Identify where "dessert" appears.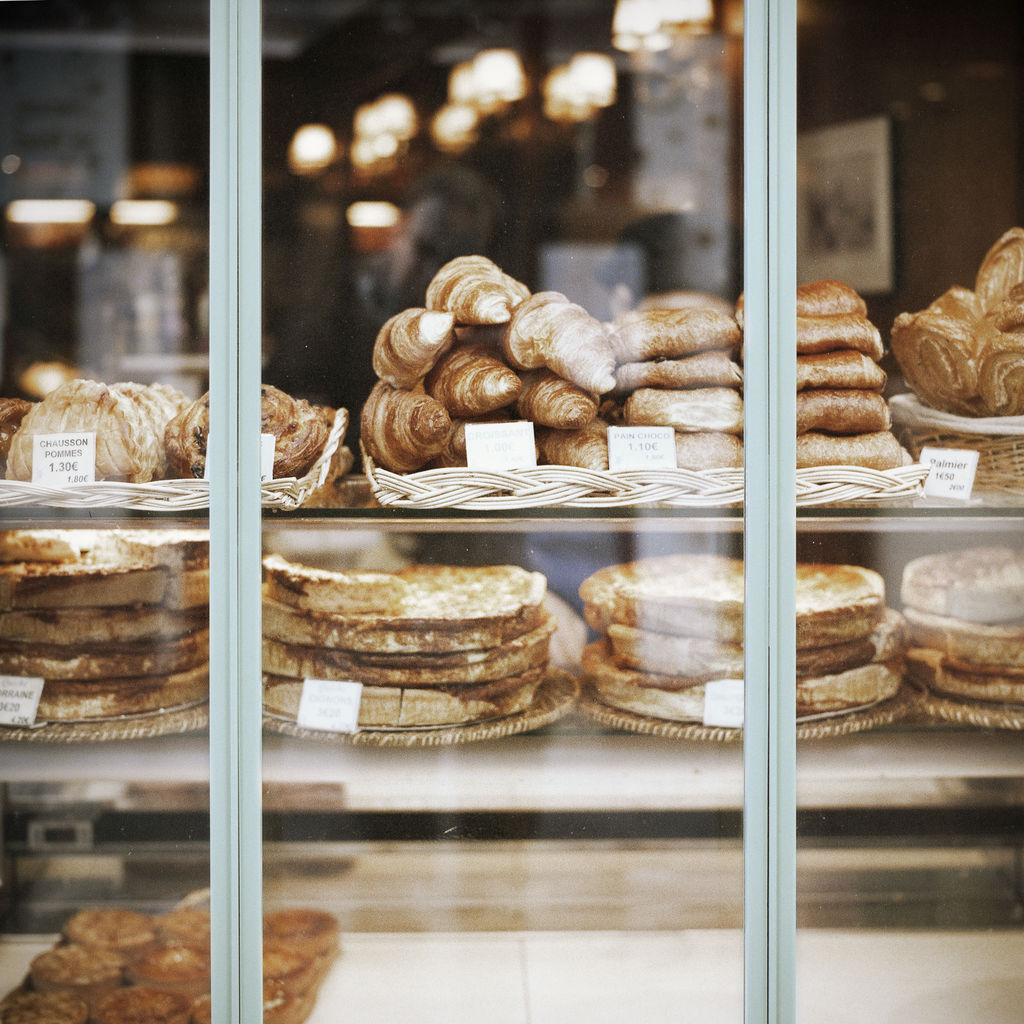
Appears at [633,337,732,388].
